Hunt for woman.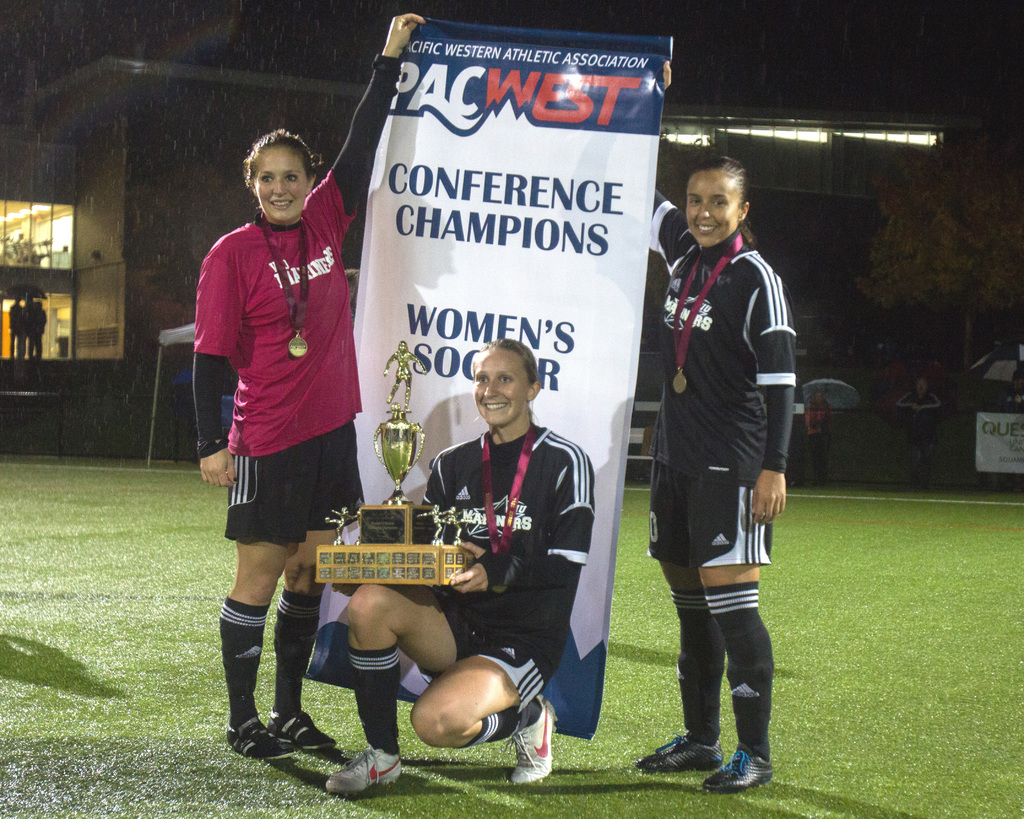
Hunted down at select_region(637, 52, 804, 809).
